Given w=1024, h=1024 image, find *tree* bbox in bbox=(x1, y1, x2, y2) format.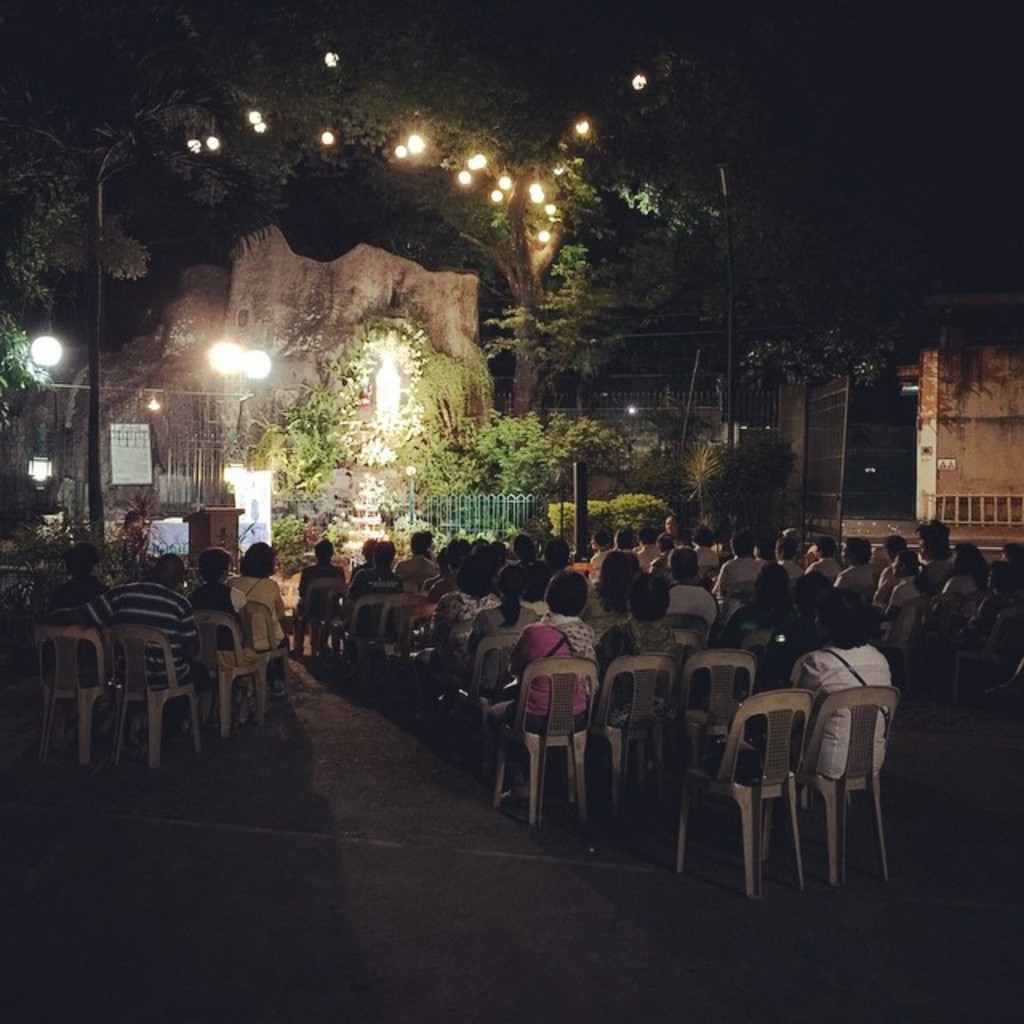
bbox=(474, 0, 1022, 381).
